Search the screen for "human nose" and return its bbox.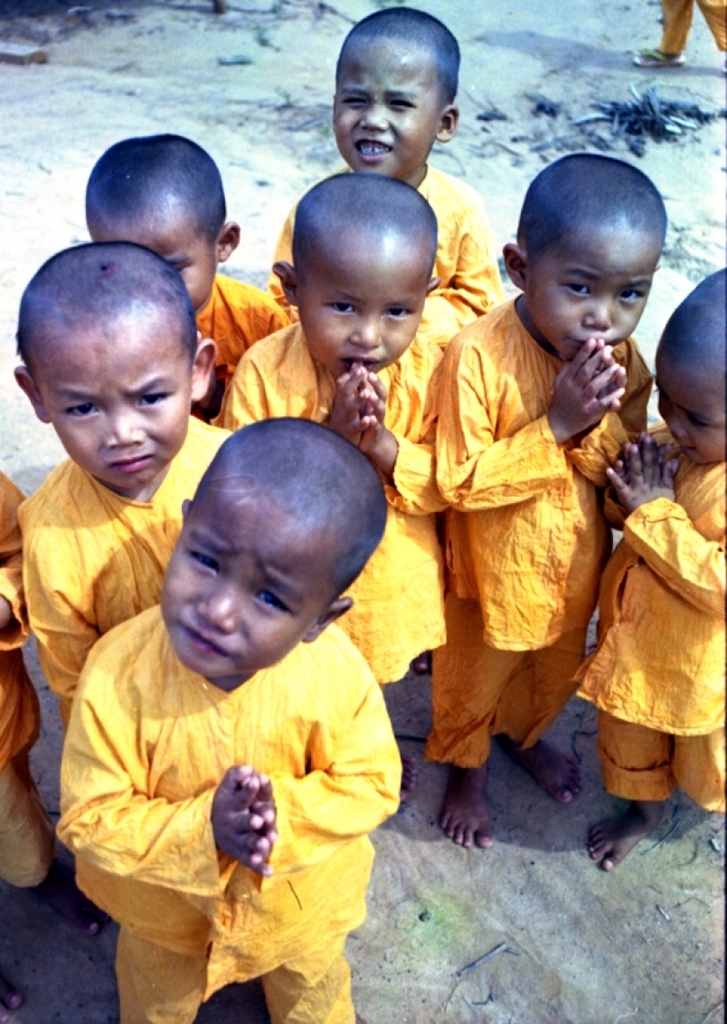
Found: (357, 106, 389, 134).
